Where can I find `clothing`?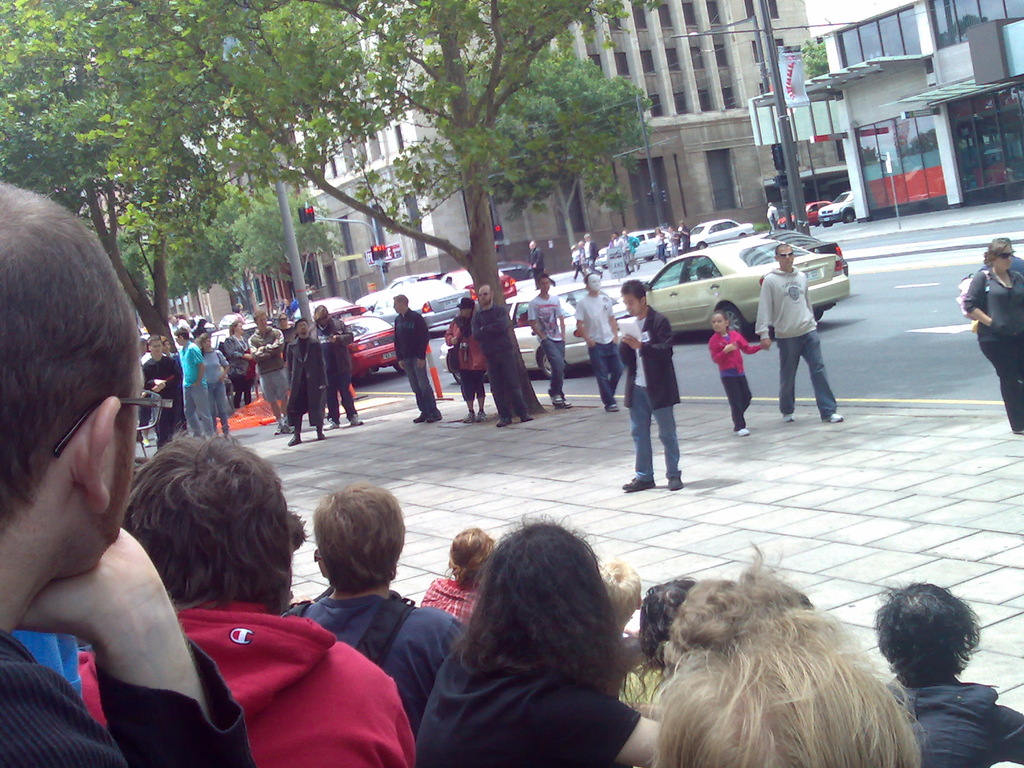
You can find it at {"x1": 408, "y1": 628, "x2": 641, "y2": 767}.
